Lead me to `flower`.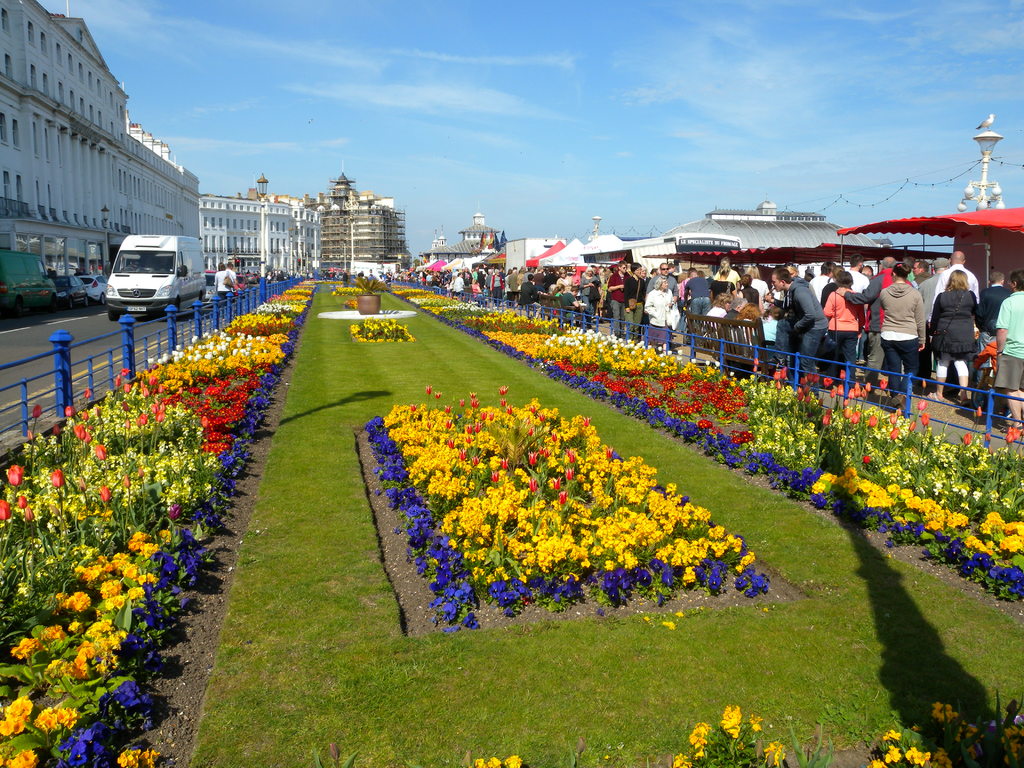
Lead to [468,392,476,401].
